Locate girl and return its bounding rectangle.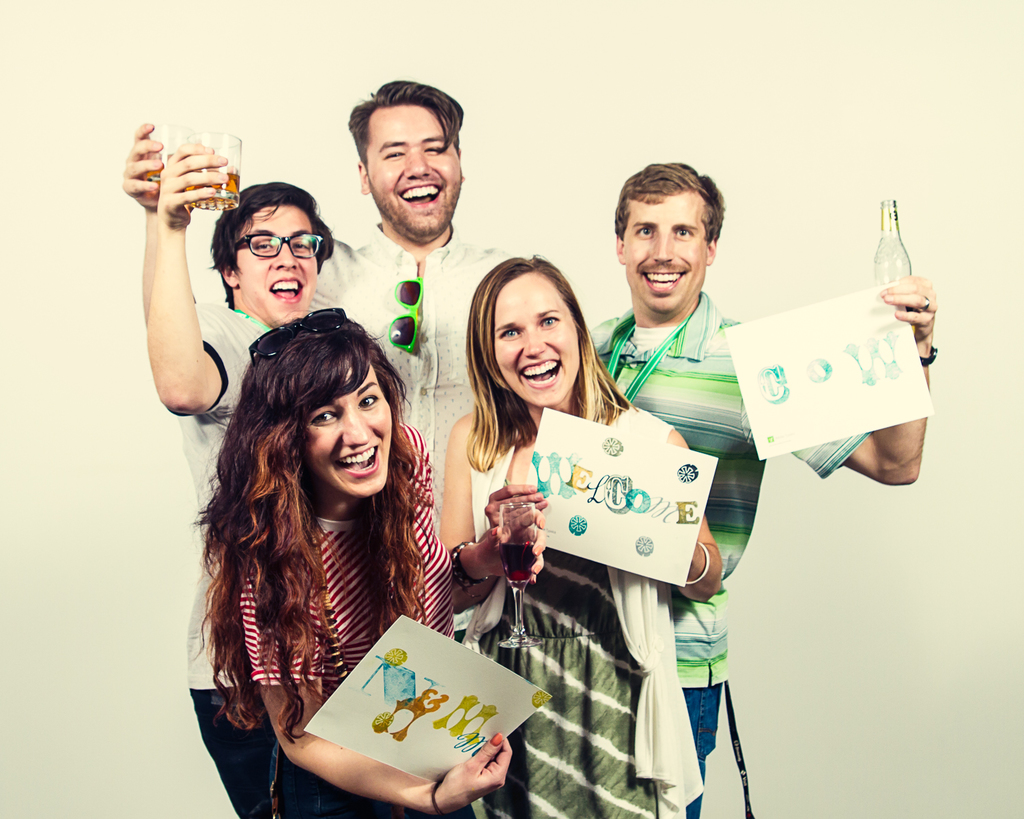
pyautogui.locateOnScreen(203, 302, 508, 818).
